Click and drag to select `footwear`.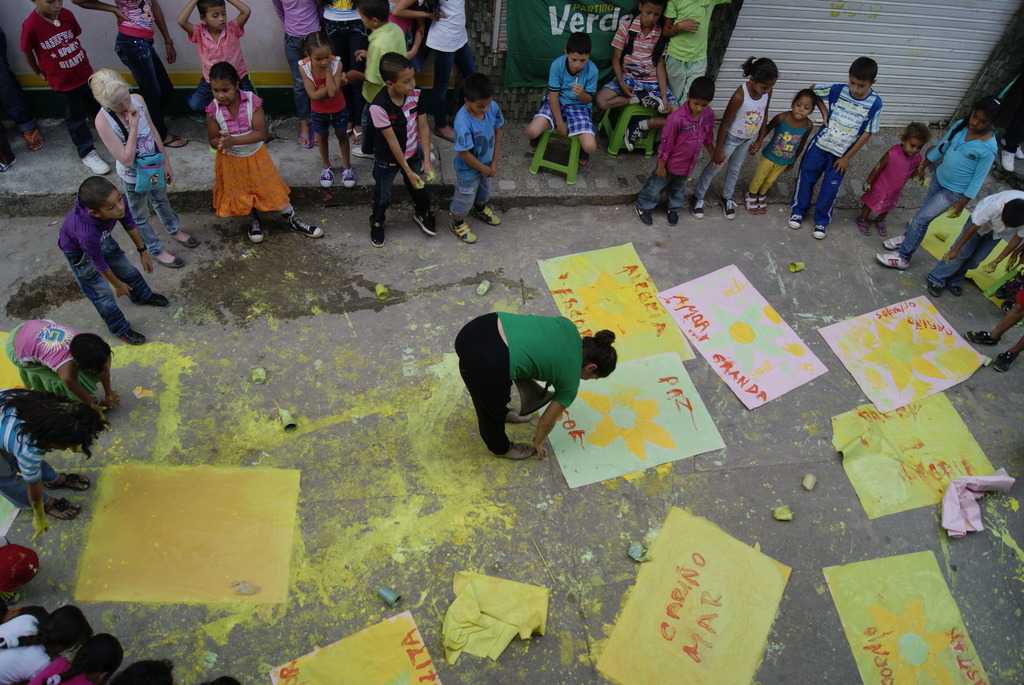
Selection: [left=687, top=194, right=703, bottom=216].
